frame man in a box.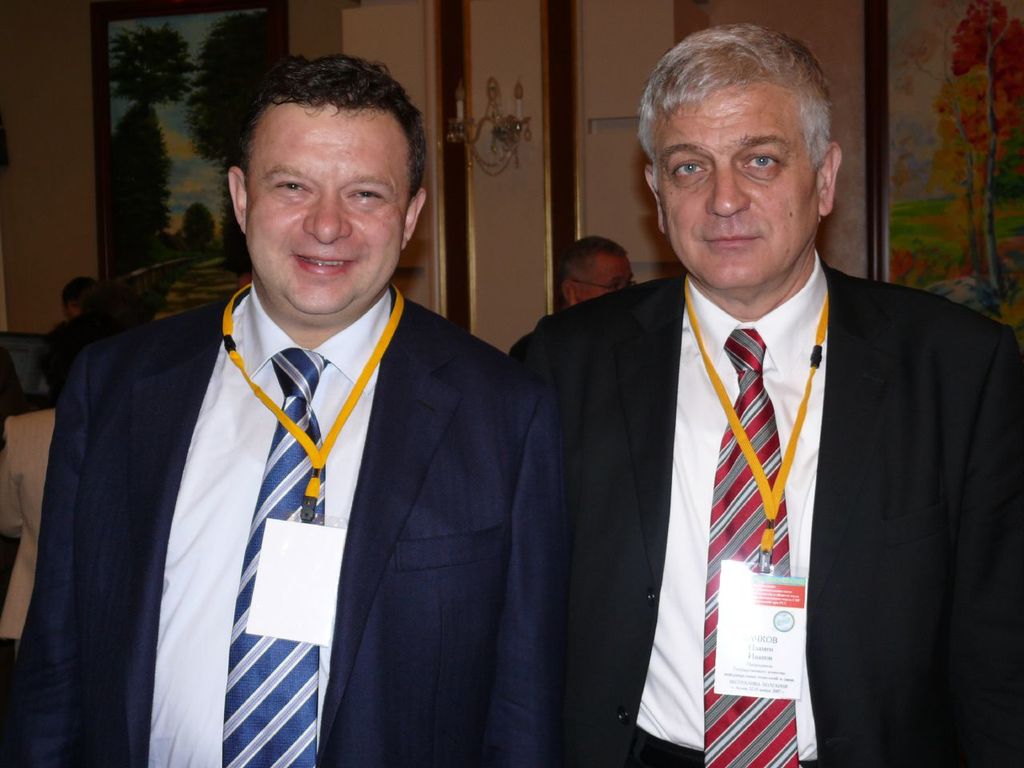
(42, 274, 98, 394).
